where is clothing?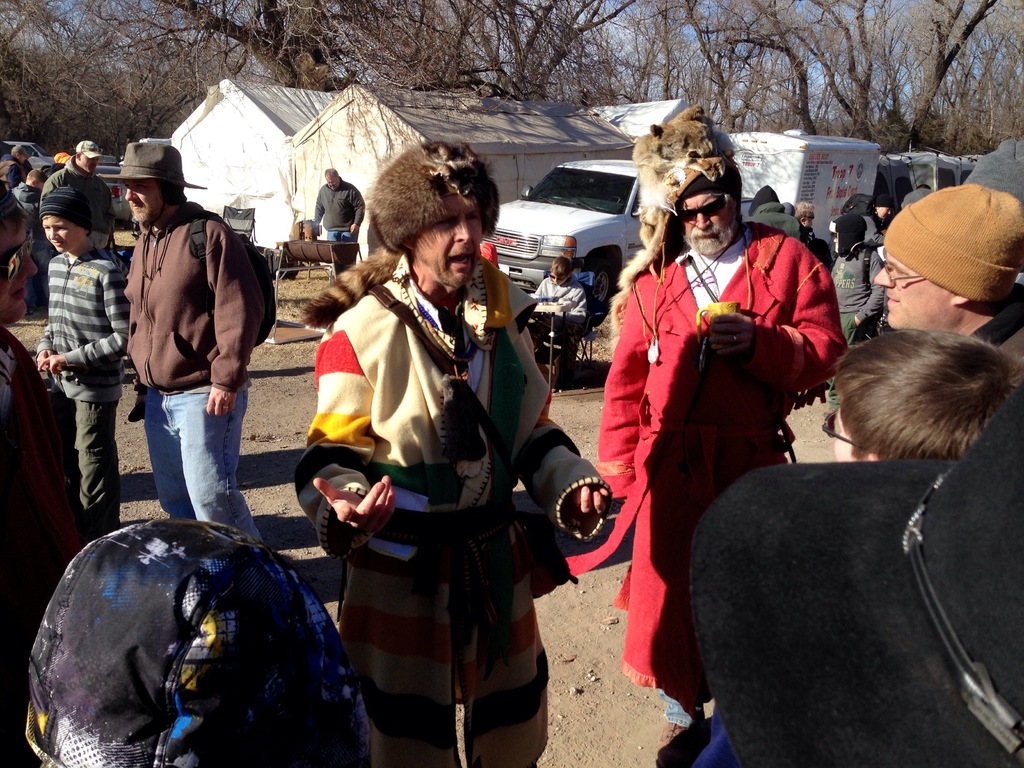
select_region(312, 244, 559, 730).
